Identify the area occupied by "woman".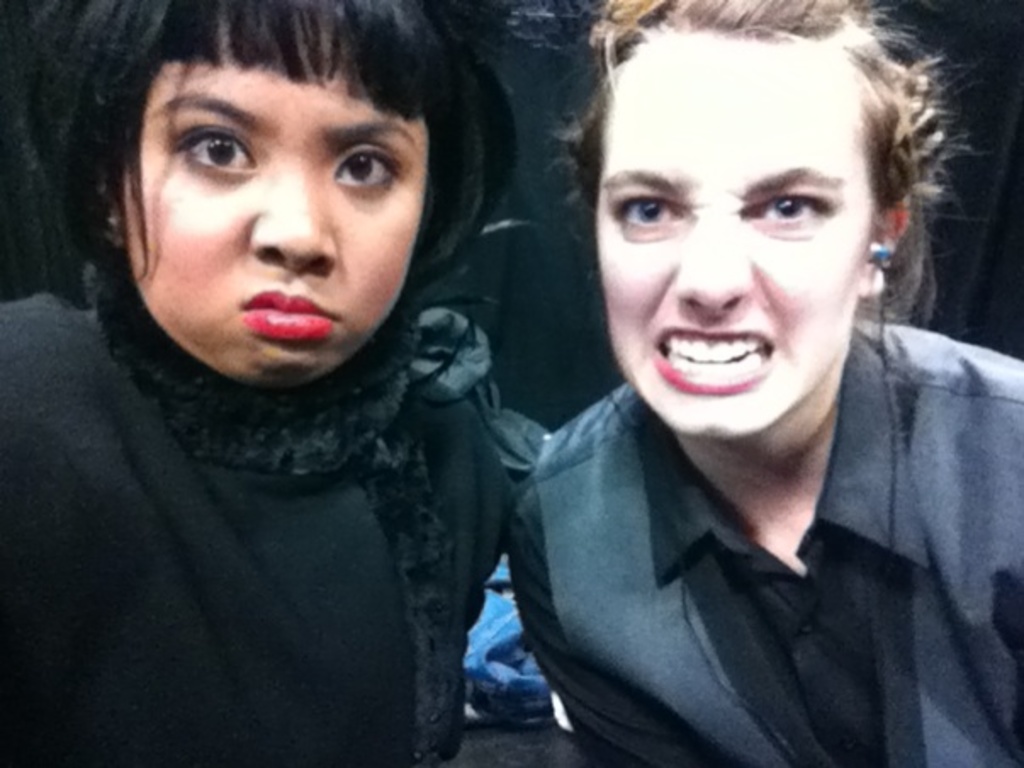
Area: Rect(499, 0, 1022, 766).
